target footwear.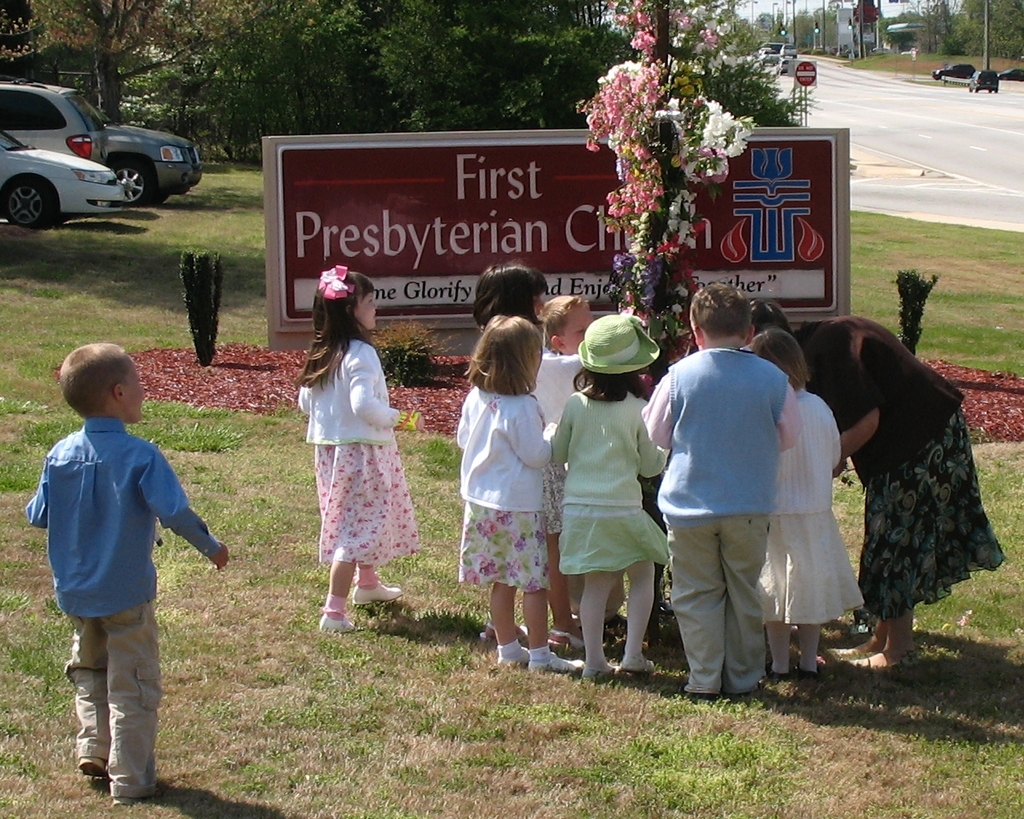
Target region: 474,623,527,640.
